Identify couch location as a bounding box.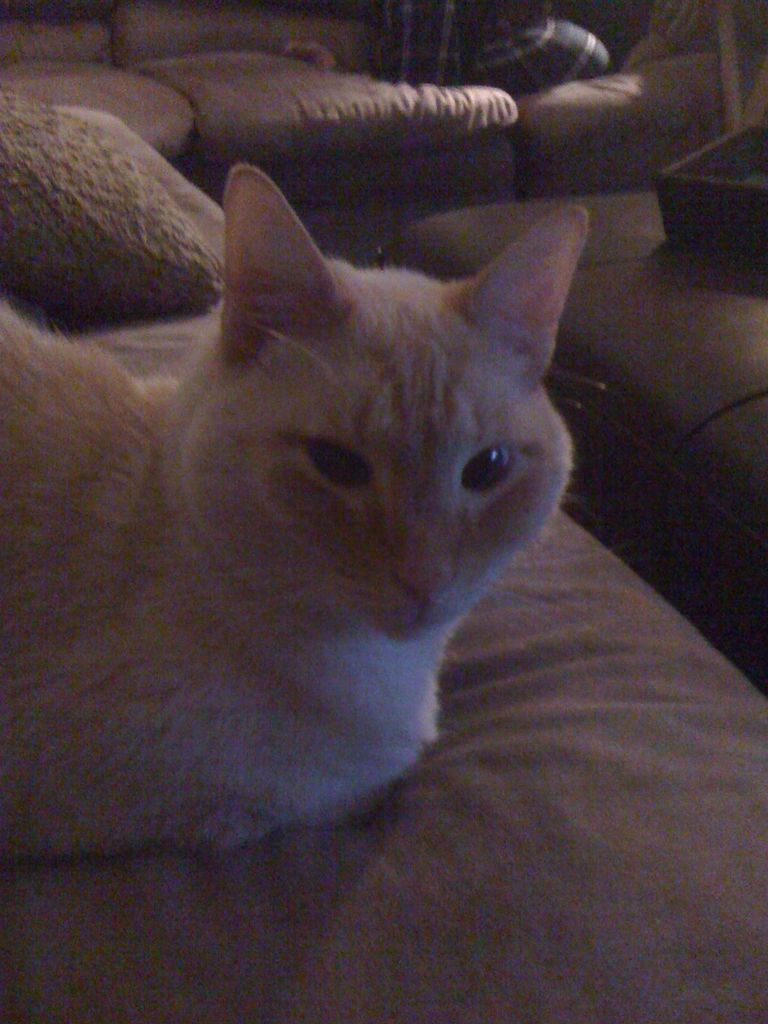
29:7:703:250.
